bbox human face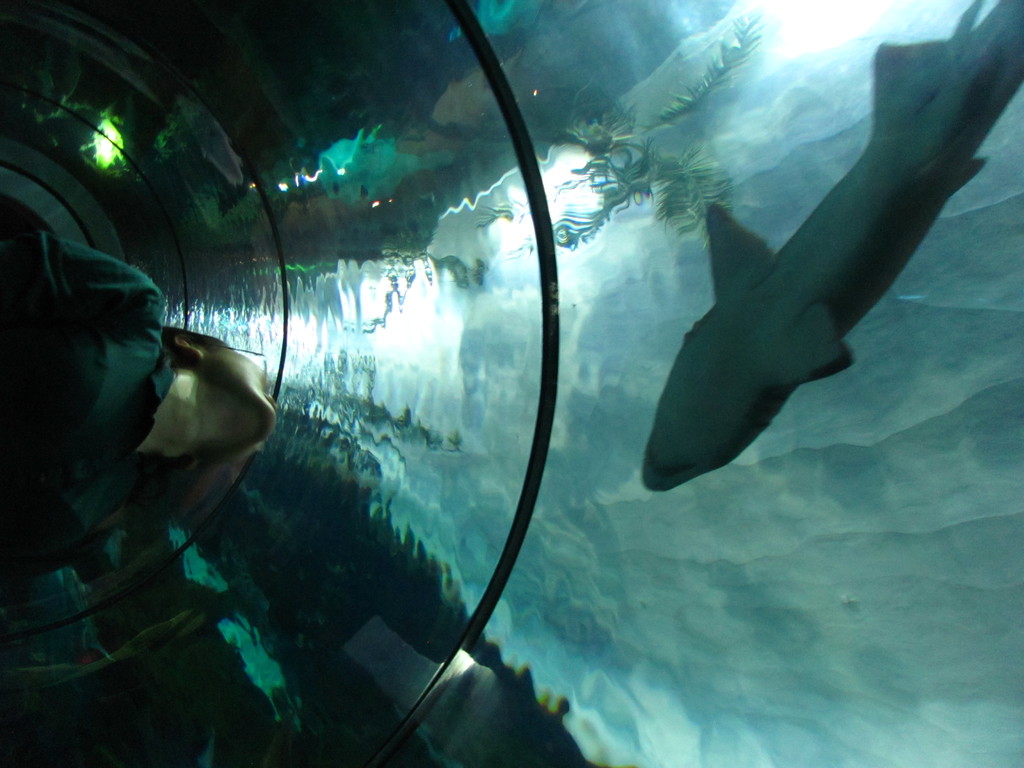
detection(208, 338, 275, 442)
